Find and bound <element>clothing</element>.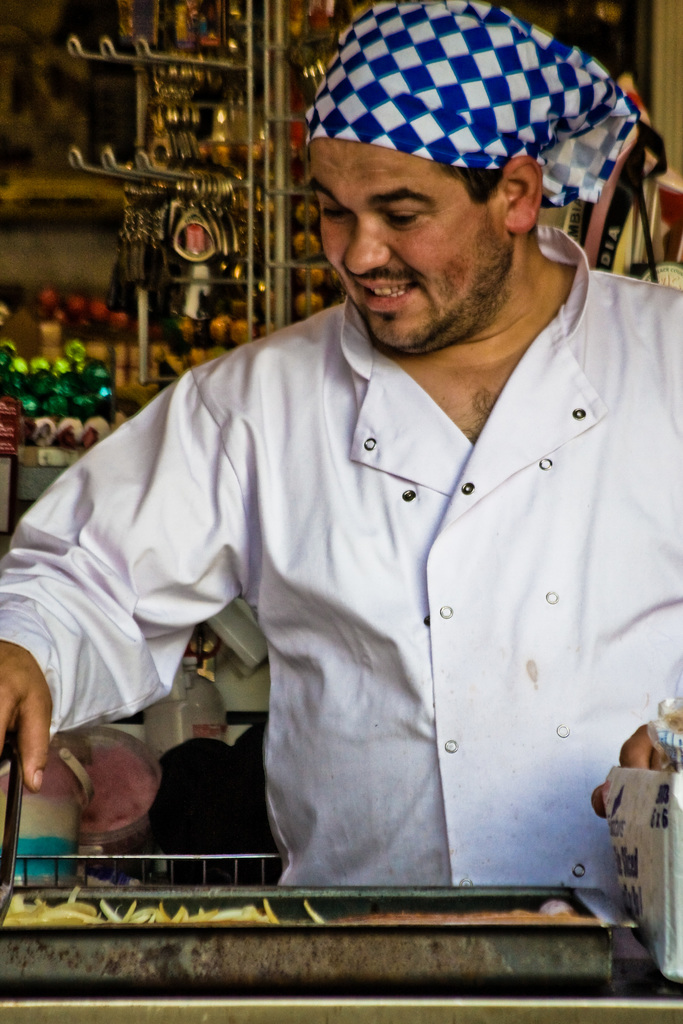
Bound: x1=0, y1=225, x2=682, y2=890.
